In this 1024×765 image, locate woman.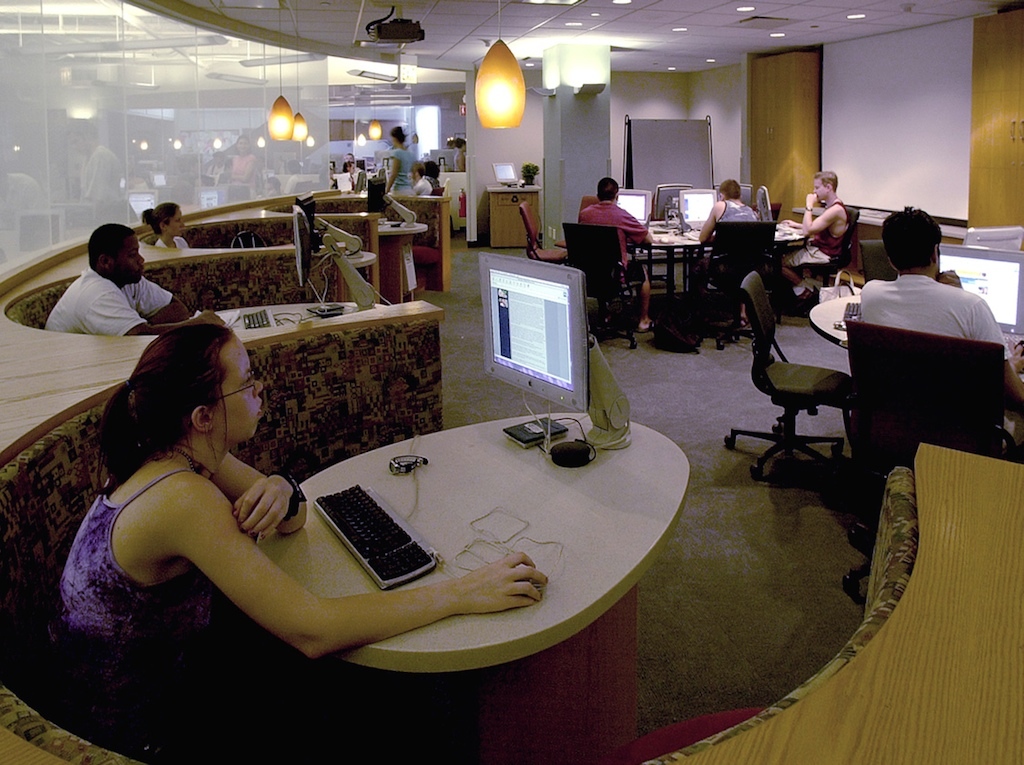
Bounding box: left=454, top=137, right=466, bottom=172.
